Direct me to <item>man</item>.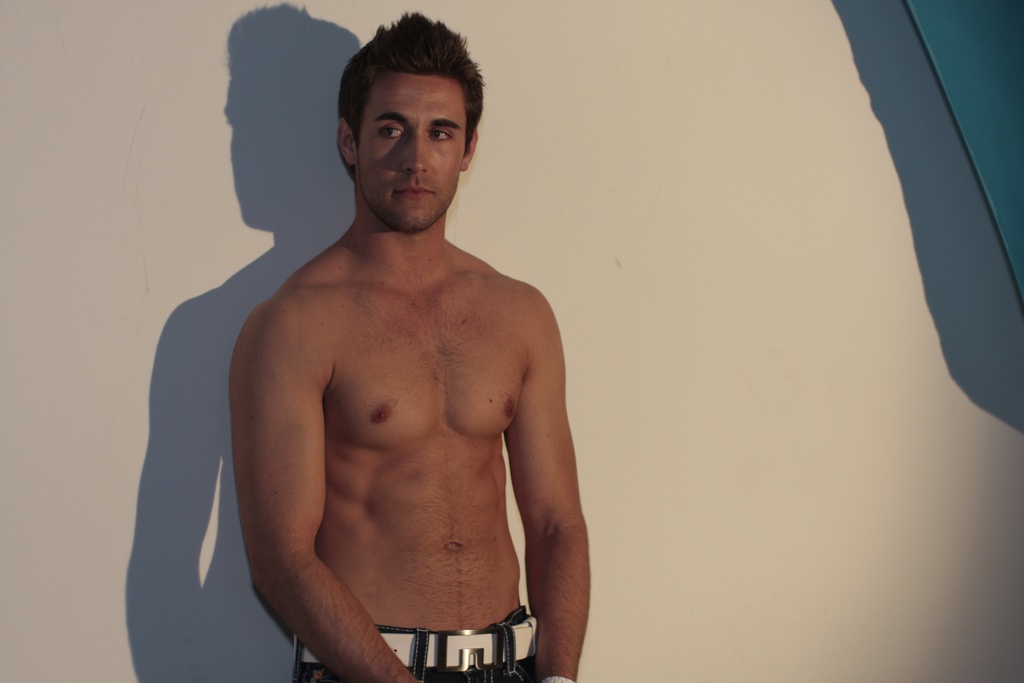
Direction: bbox=[188, 43, 586, 682].
